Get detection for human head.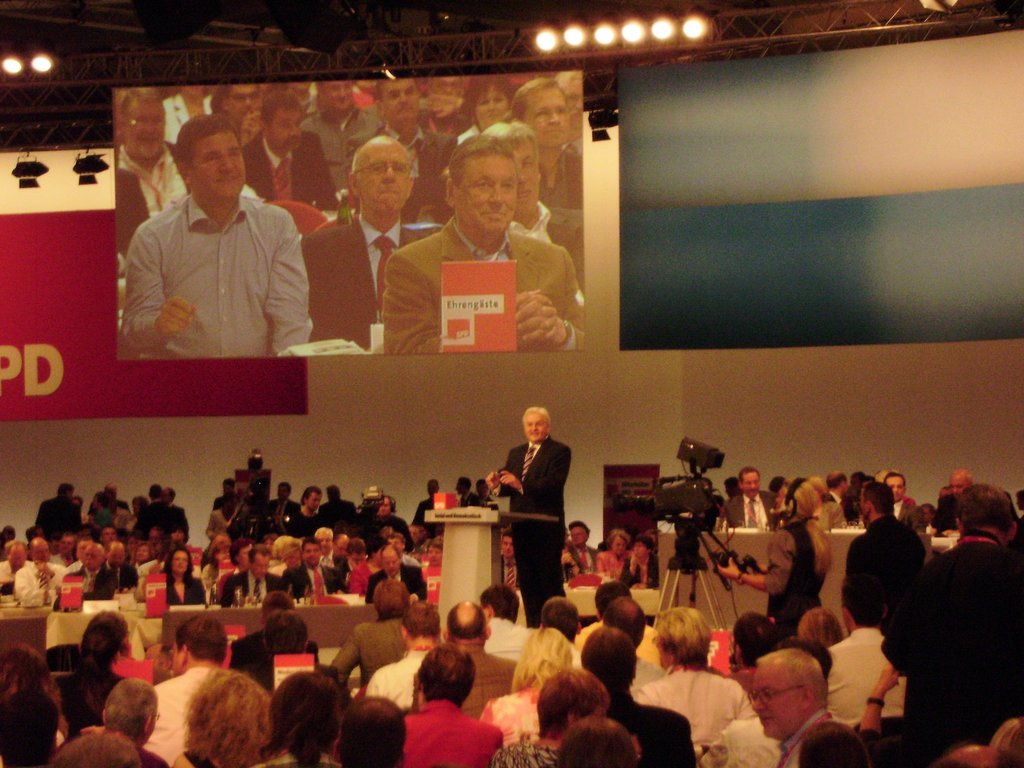
Detection: <bbox>739, 468, 762, 499</bbox>.
